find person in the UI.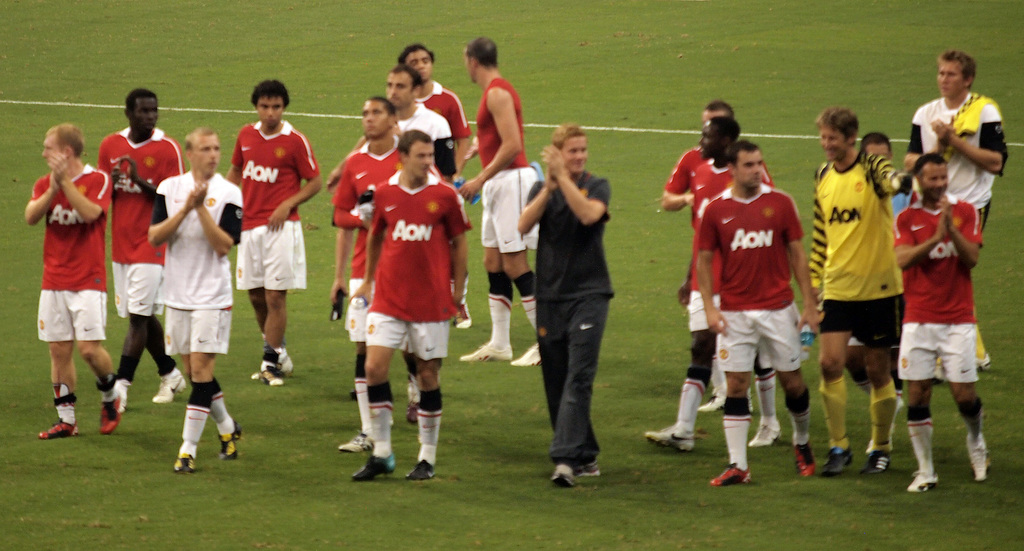
UI element at <box>794,101,924,474</box>.
